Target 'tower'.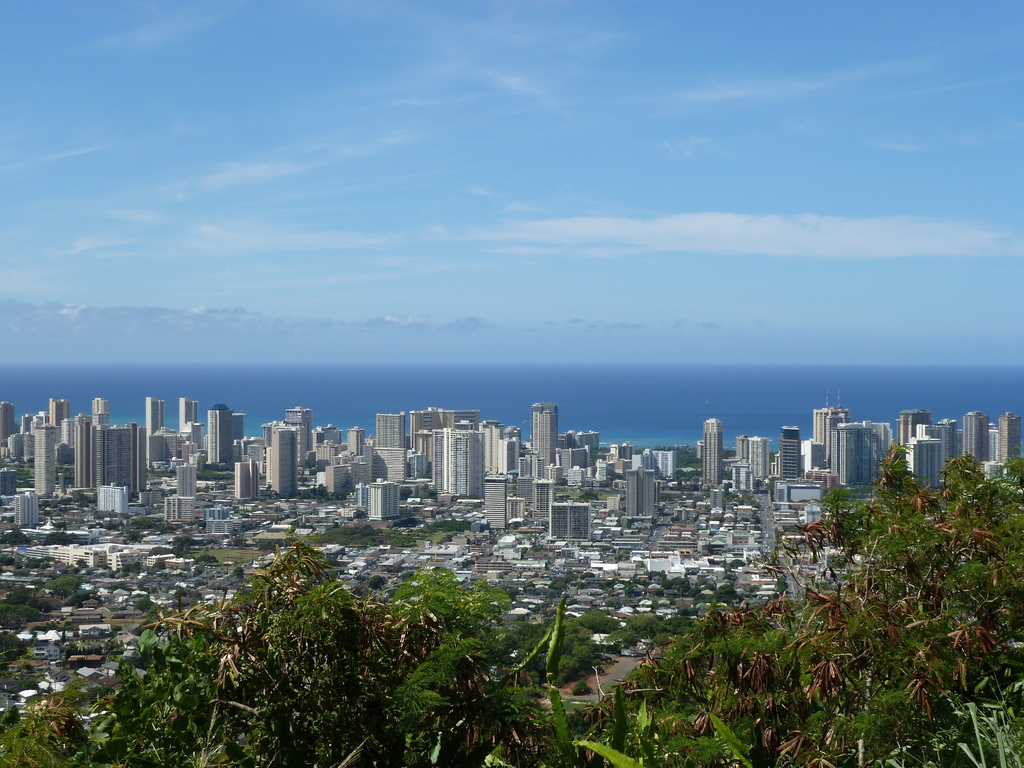
Target region: <box>529,397,560,471</box>.
